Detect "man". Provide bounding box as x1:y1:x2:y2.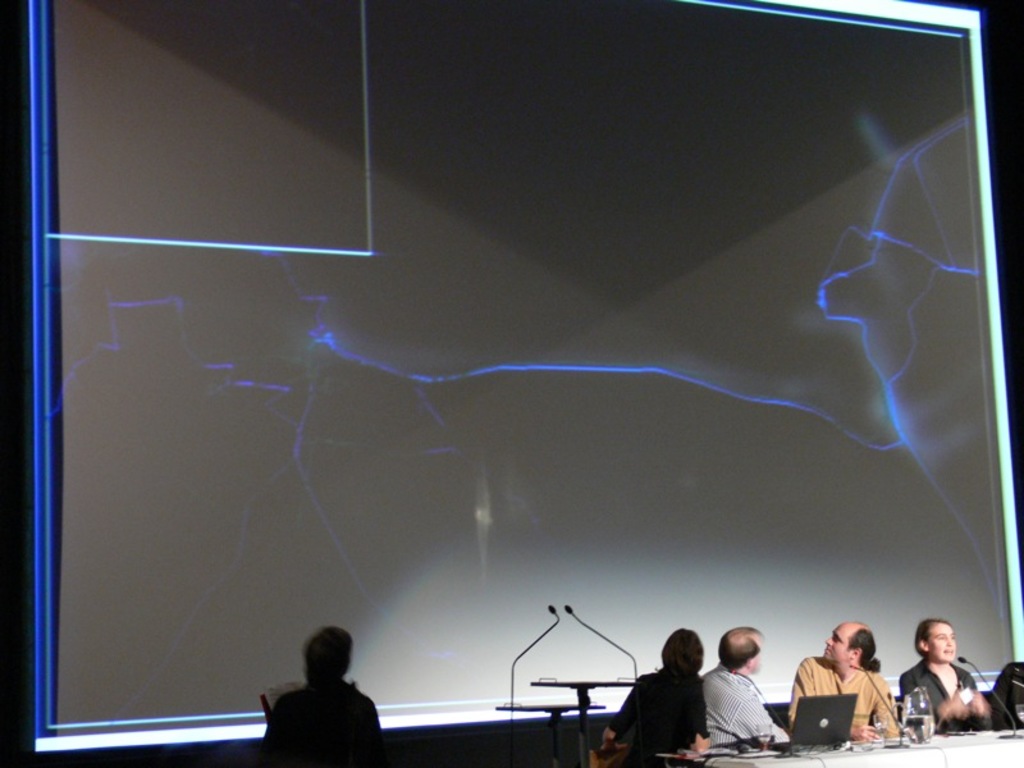
791:622:900:739.
